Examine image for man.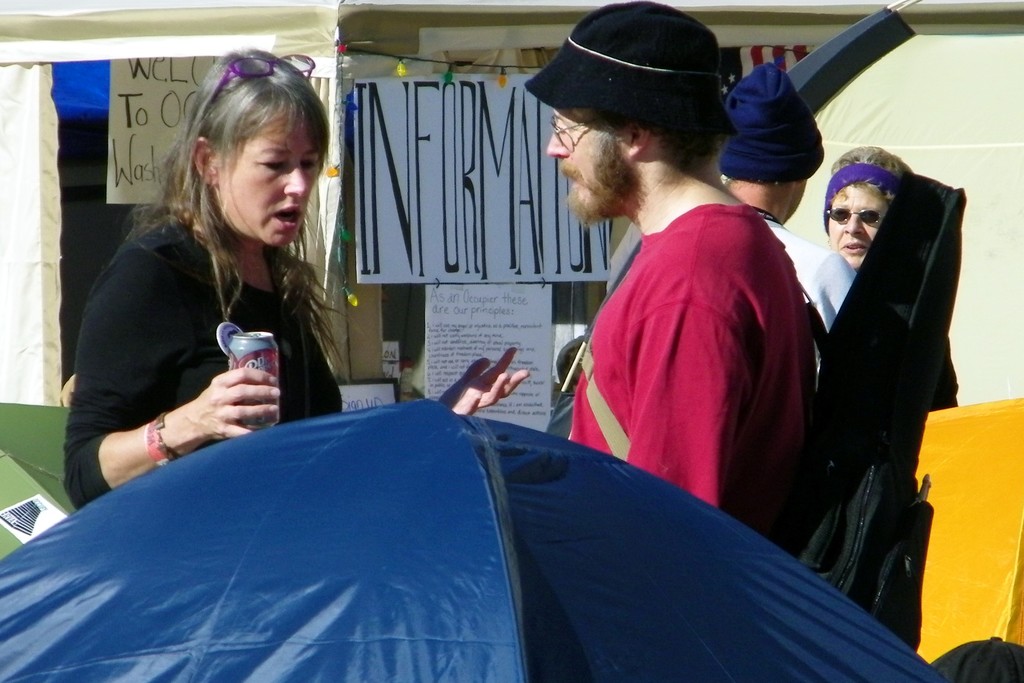
Examination result: bbox(525, 0, 815, 513).
